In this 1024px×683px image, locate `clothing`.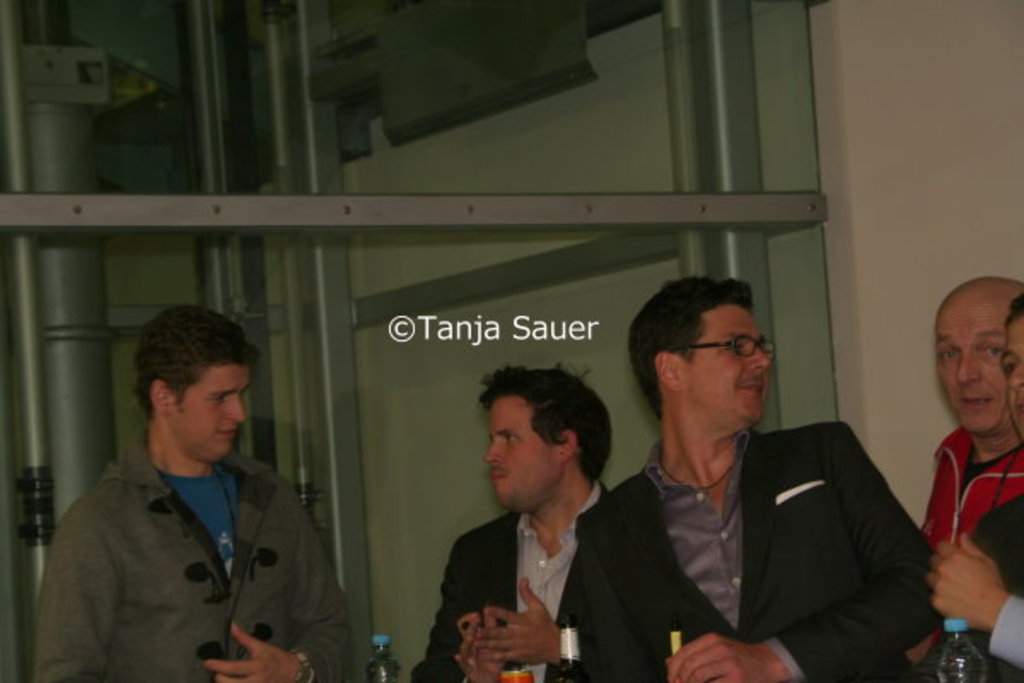
Bounding box: 415/473/674/681.
